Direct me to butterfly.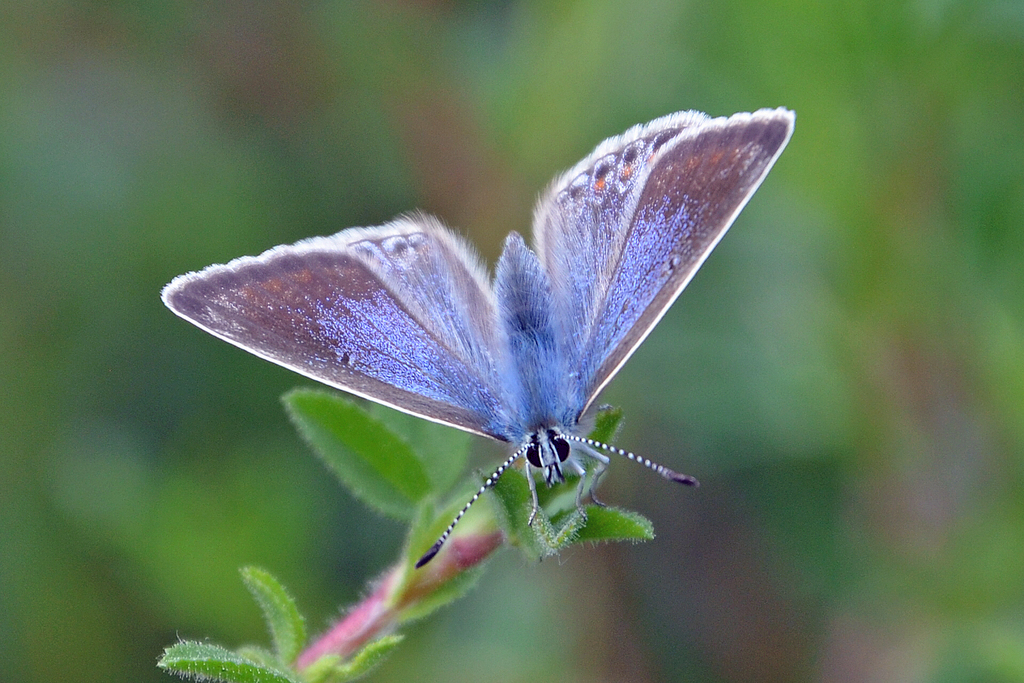
Direction: region(173, 112, 803, 581).
